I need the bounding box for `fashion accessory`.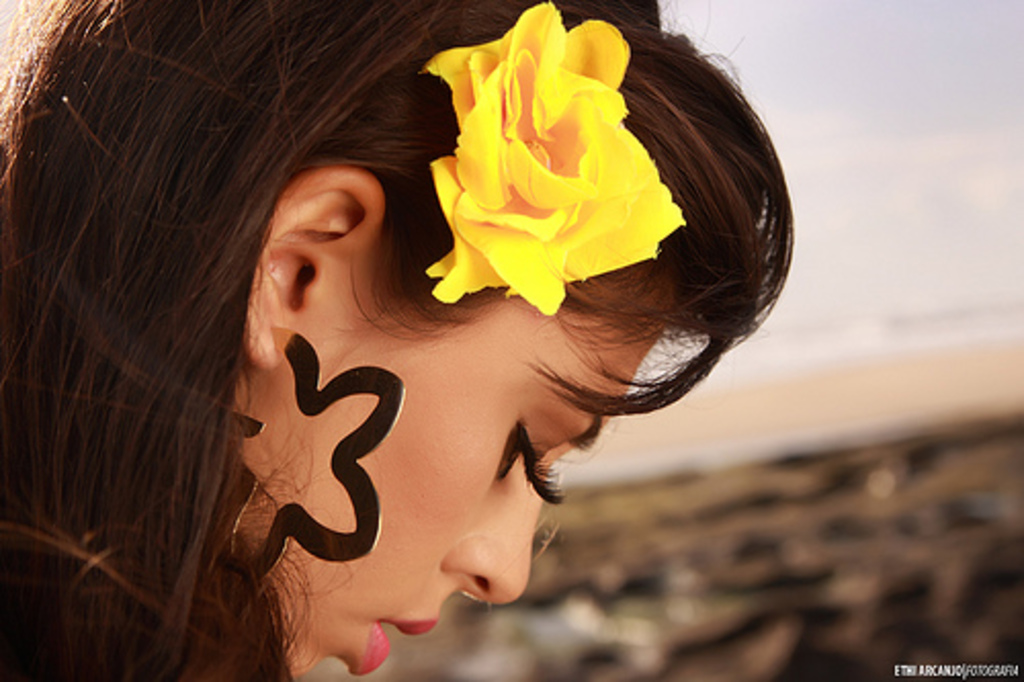
Here it is: <bbox>393, 0, 682, 317</bbox>.
